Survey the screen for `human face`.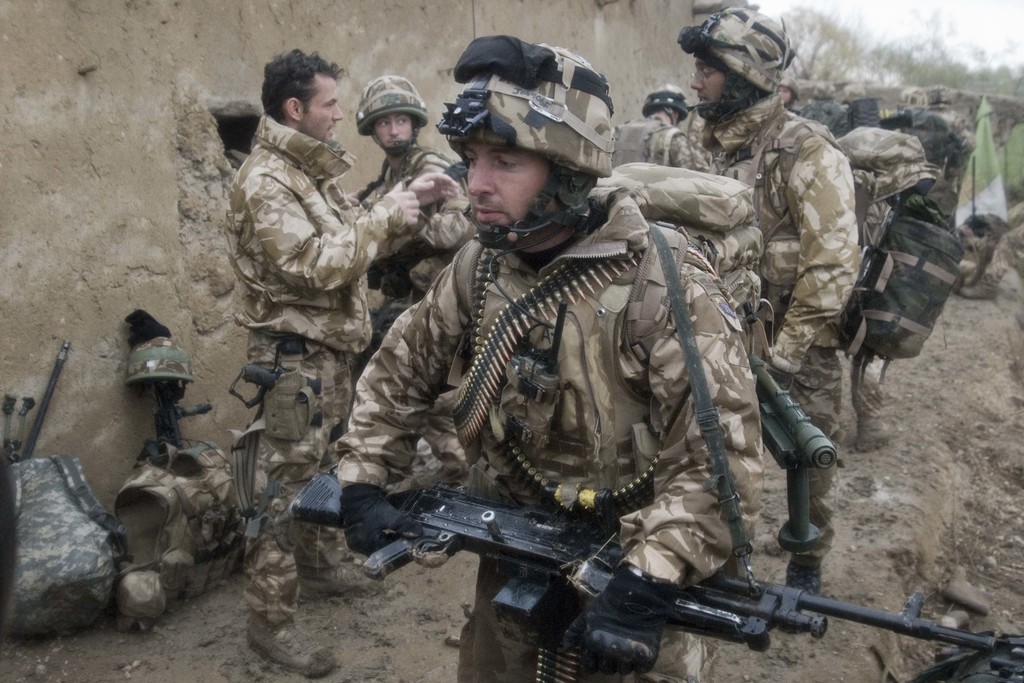
Survey found: (461, 138, 545, 227).
